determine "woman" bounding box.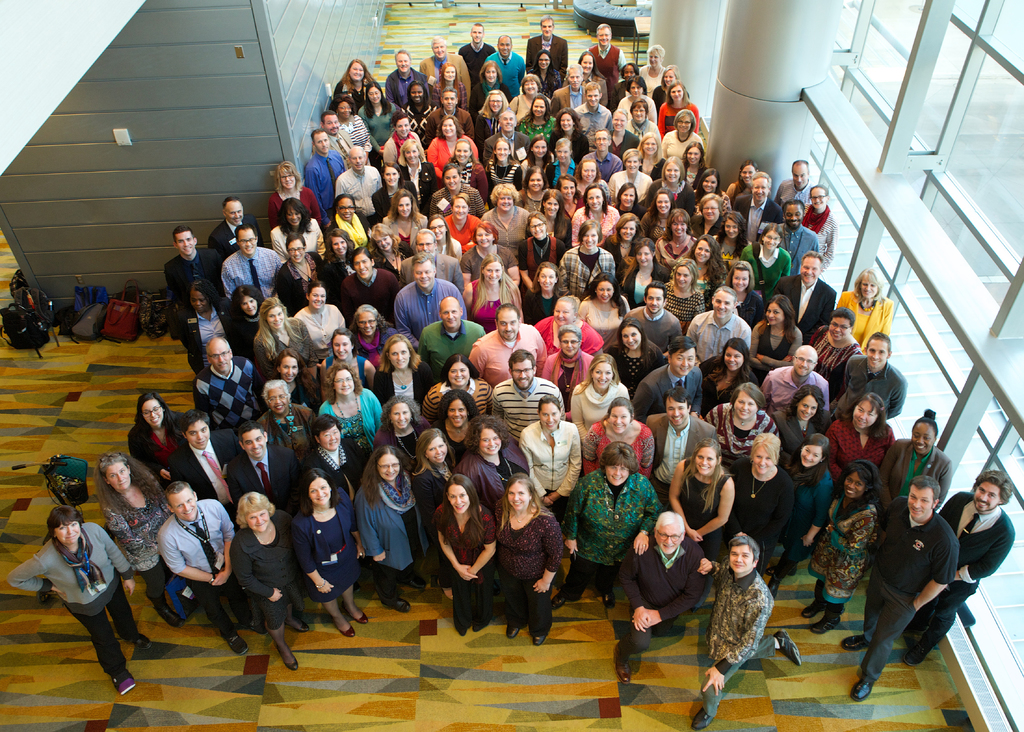
Determined: left=270, top=343, right=321, bottom=414.
